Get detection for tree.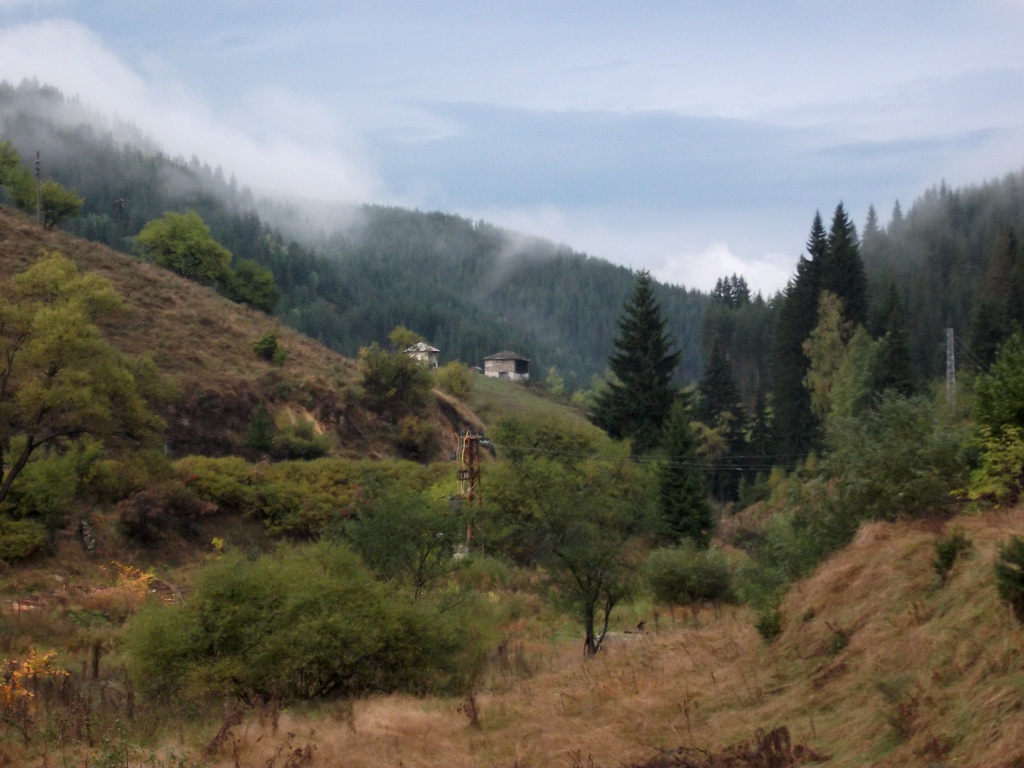
Detection: box=[570, 359, 618, 428].
